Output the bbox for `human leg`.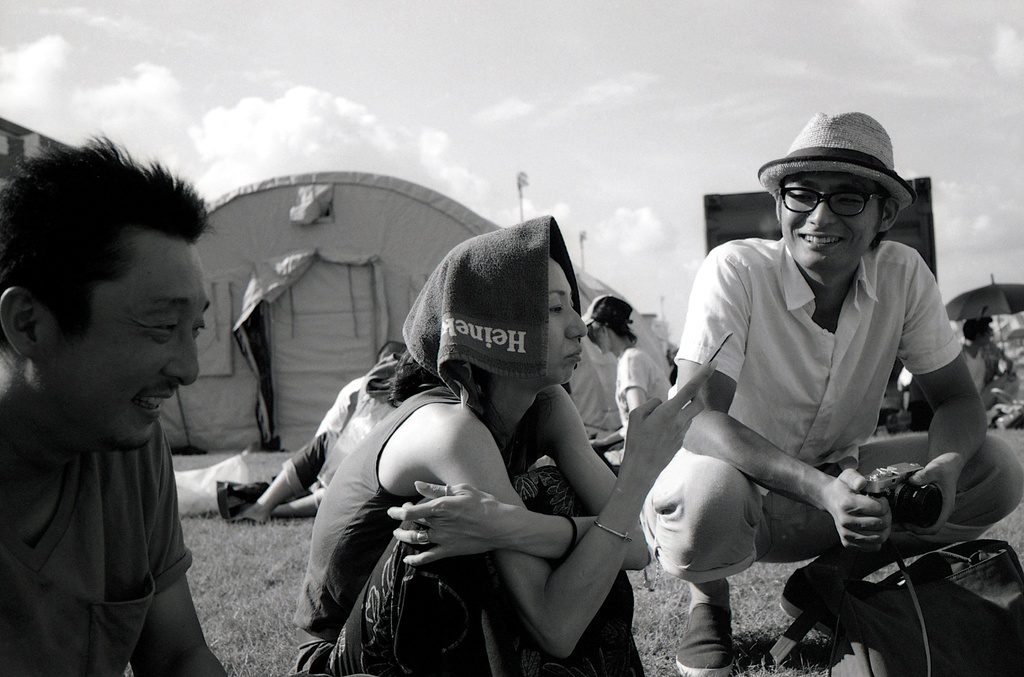
298/518/561/676.
